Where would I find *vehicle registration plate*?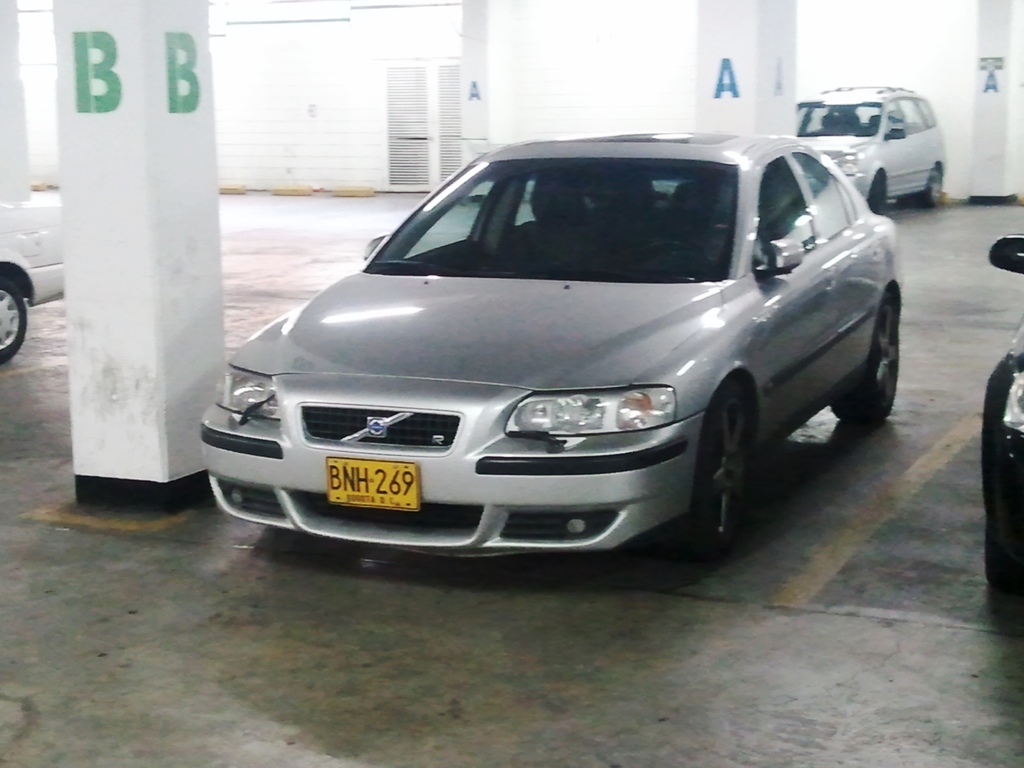
At l=313, t=452, r=430, b=520.
